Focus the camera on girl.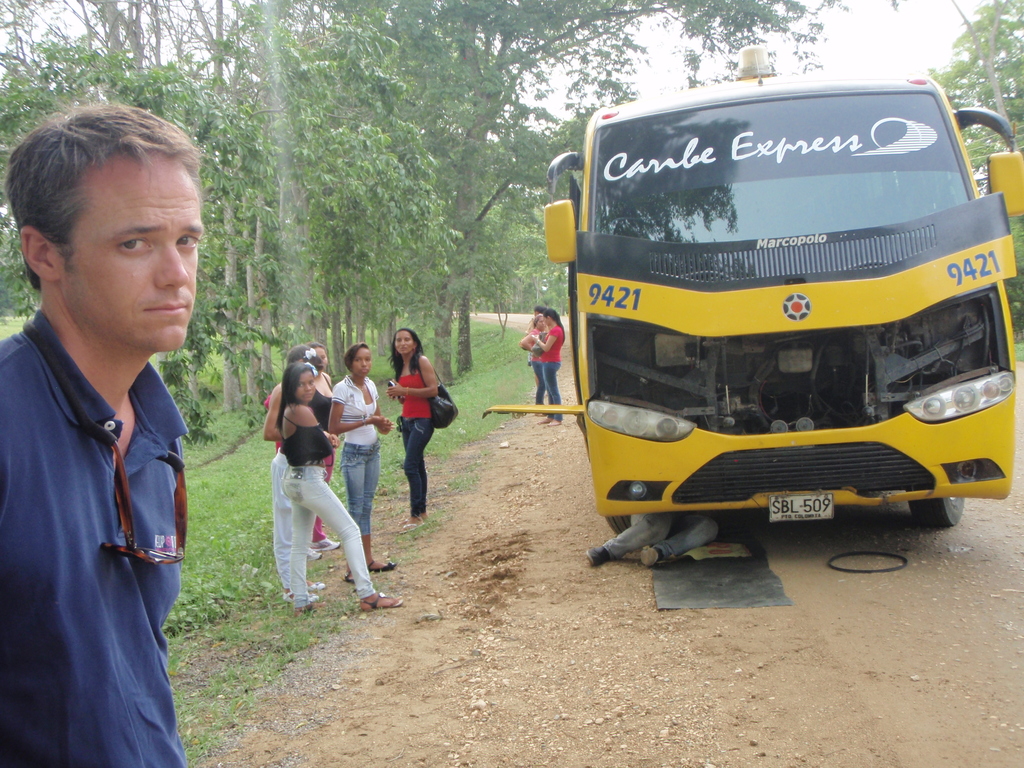
Focus region: region(328, 342, 396, 582).
